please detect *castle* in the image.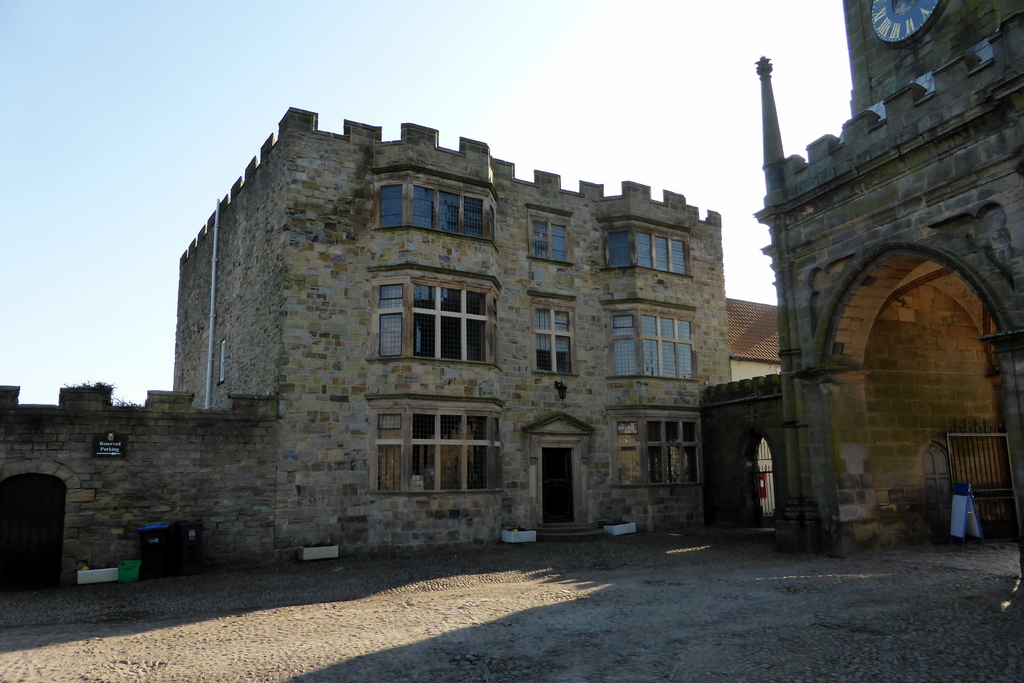
<bbox>0, 107, 1023, 582</bbox>.
